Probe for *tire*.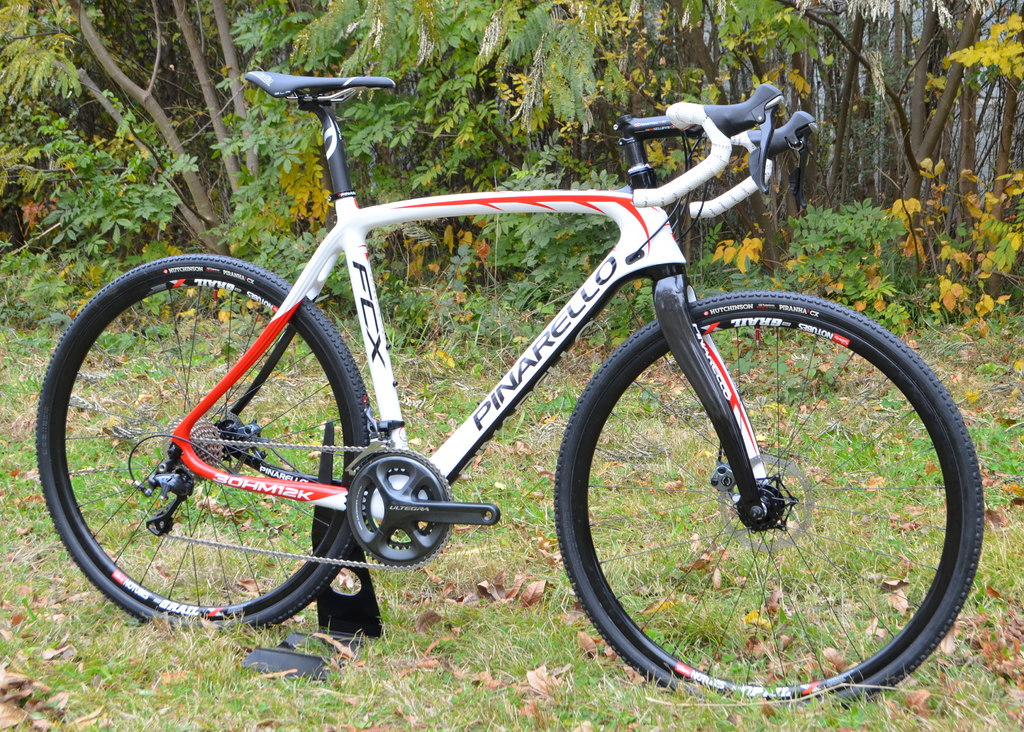
Probe result: <region>532, 285, 964, 713</region>.
